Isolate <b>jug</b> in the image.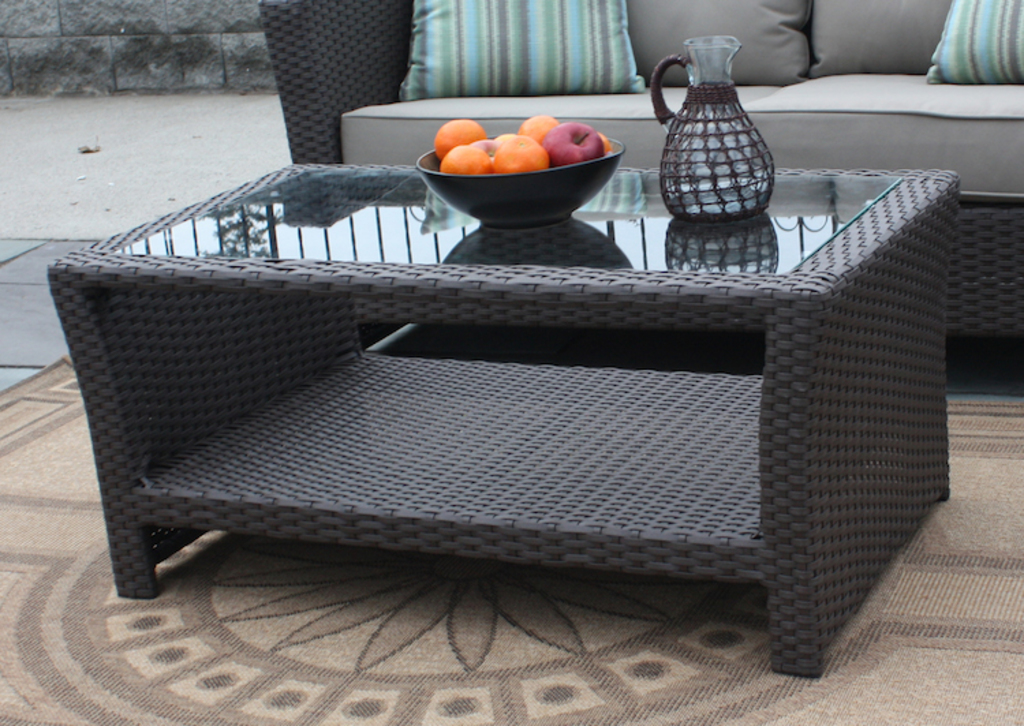
Isolated region: bbox(650, 48, 781, 229).
